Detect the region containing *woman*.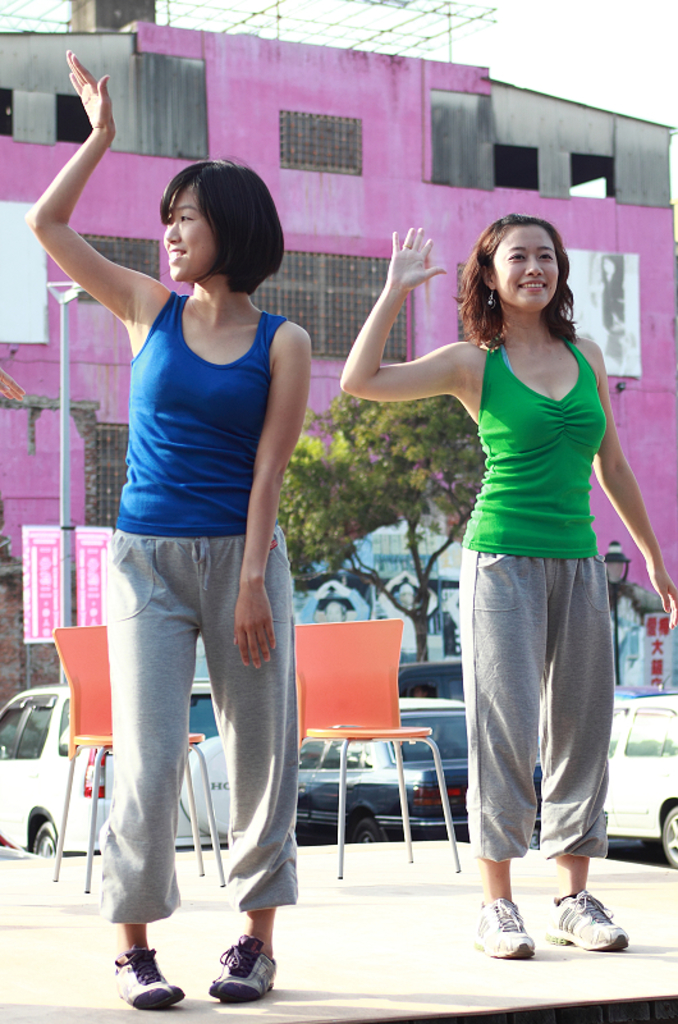
(x1=70, y1=132, x2=307, y2=950).
